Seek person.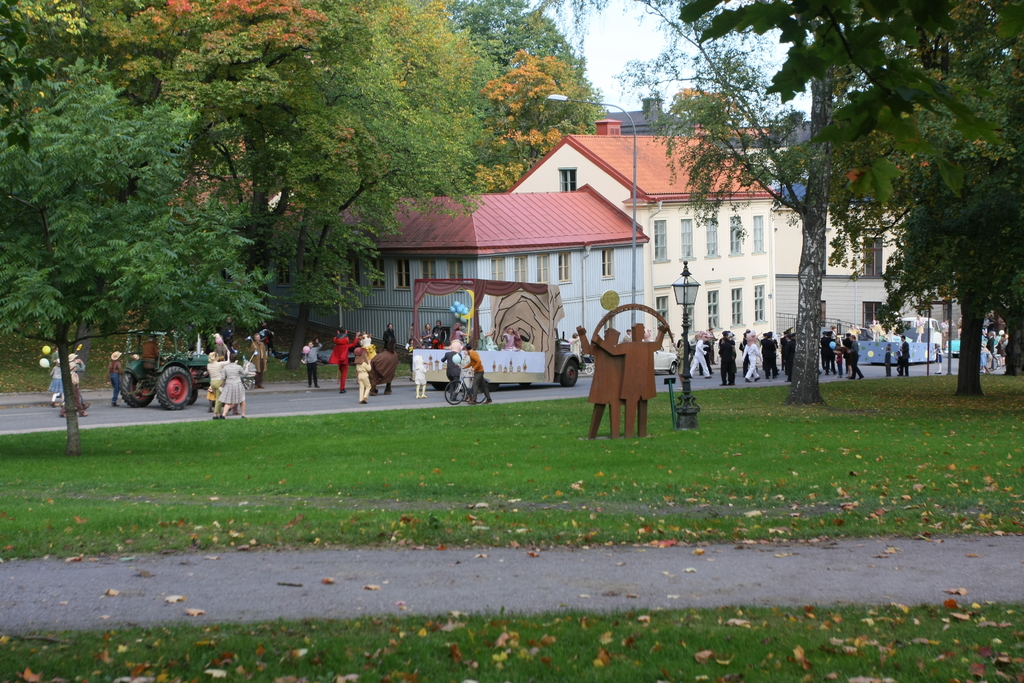
(783,333,796,384).
